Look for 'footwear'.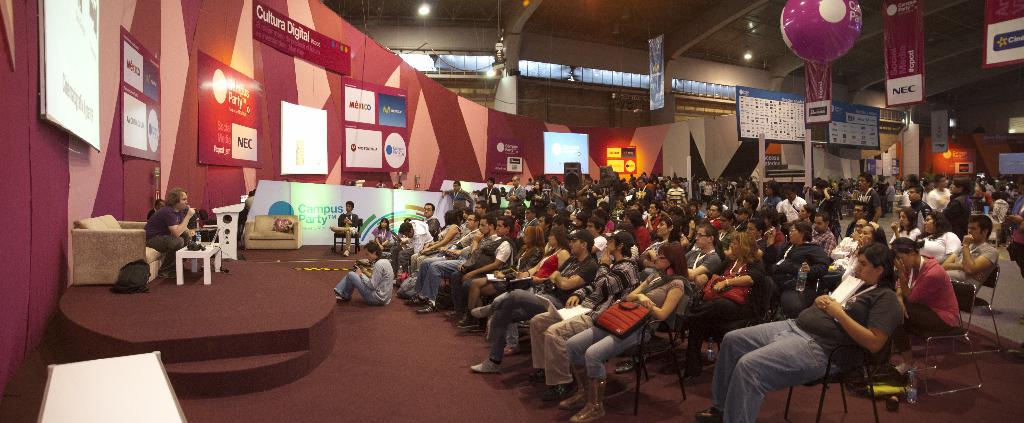
Found: [527,368,545,381].
